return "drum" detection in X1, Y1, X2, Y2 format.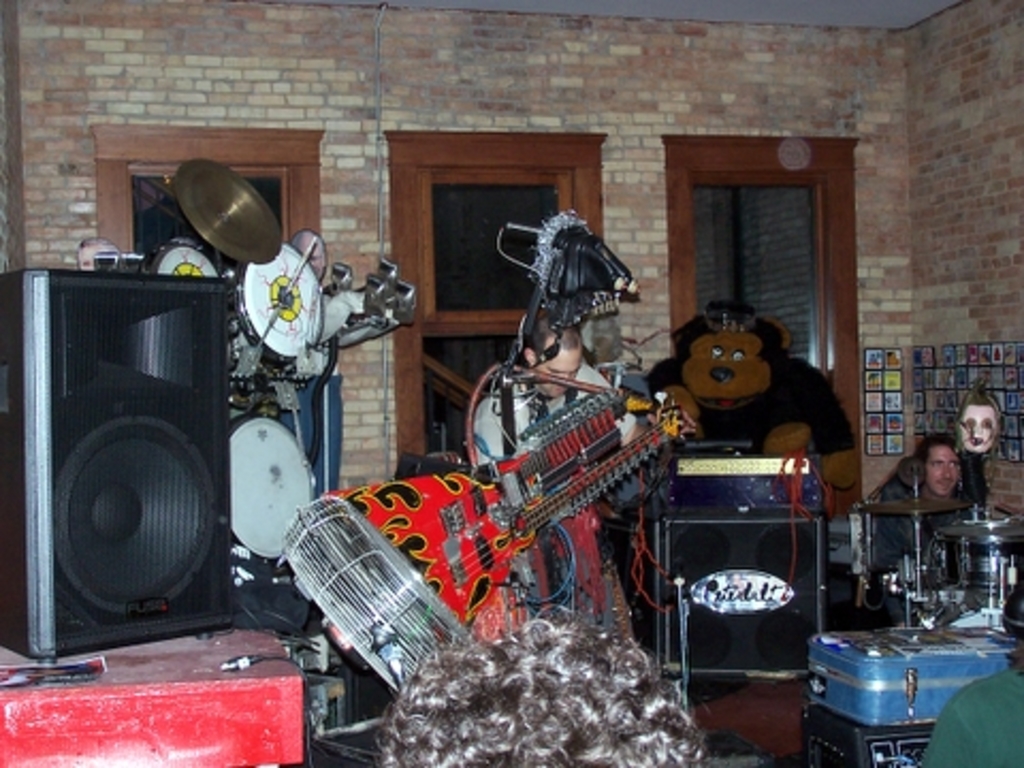
235, 237, 324, 361.
